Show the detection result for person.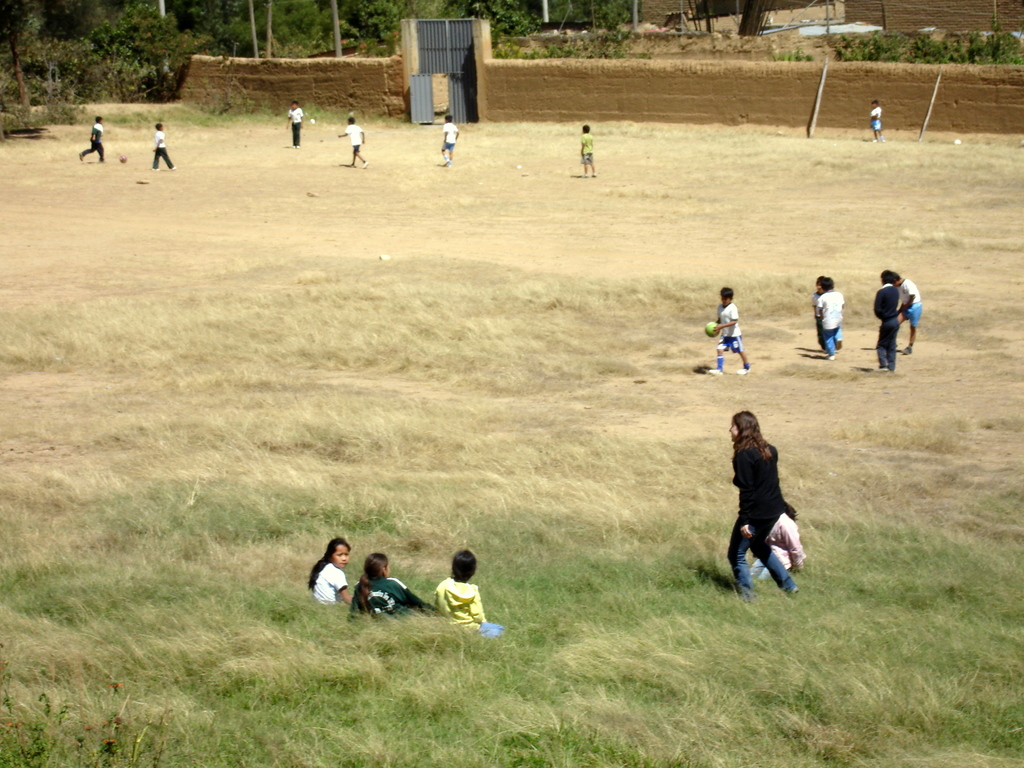
339,116,367,166.
